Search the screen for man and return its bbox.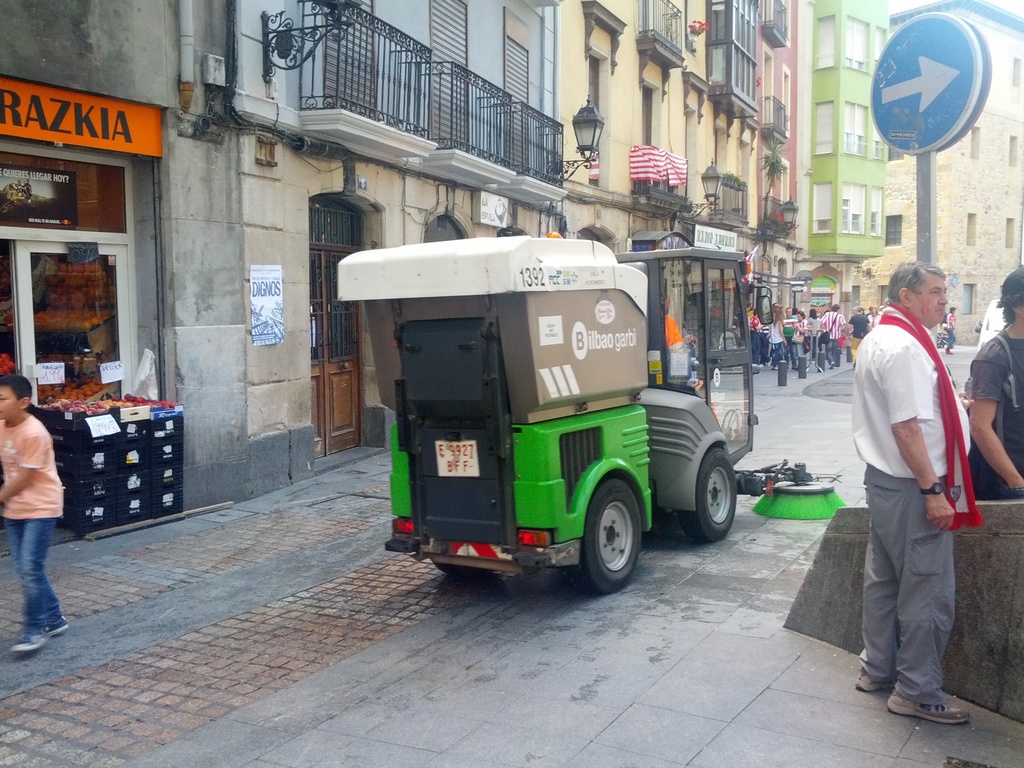
Found: BBox(819, 301, 847, 367).
